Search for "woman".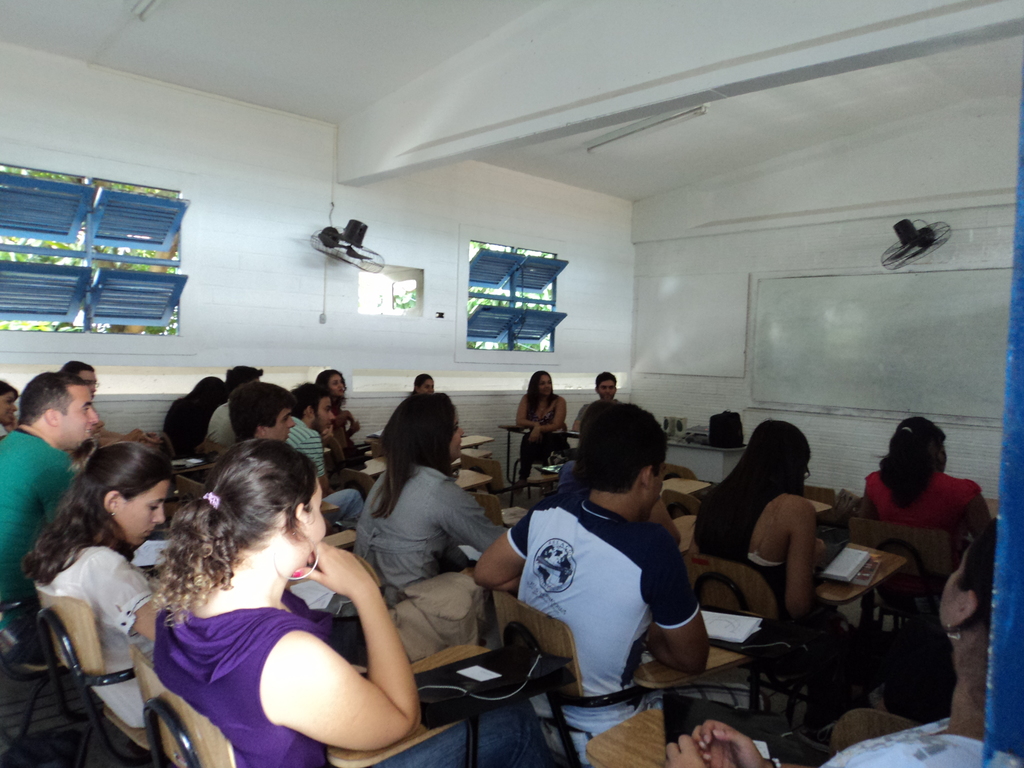
Found at pyautogui.locateOnScreen(350, 388, 511, 600).
